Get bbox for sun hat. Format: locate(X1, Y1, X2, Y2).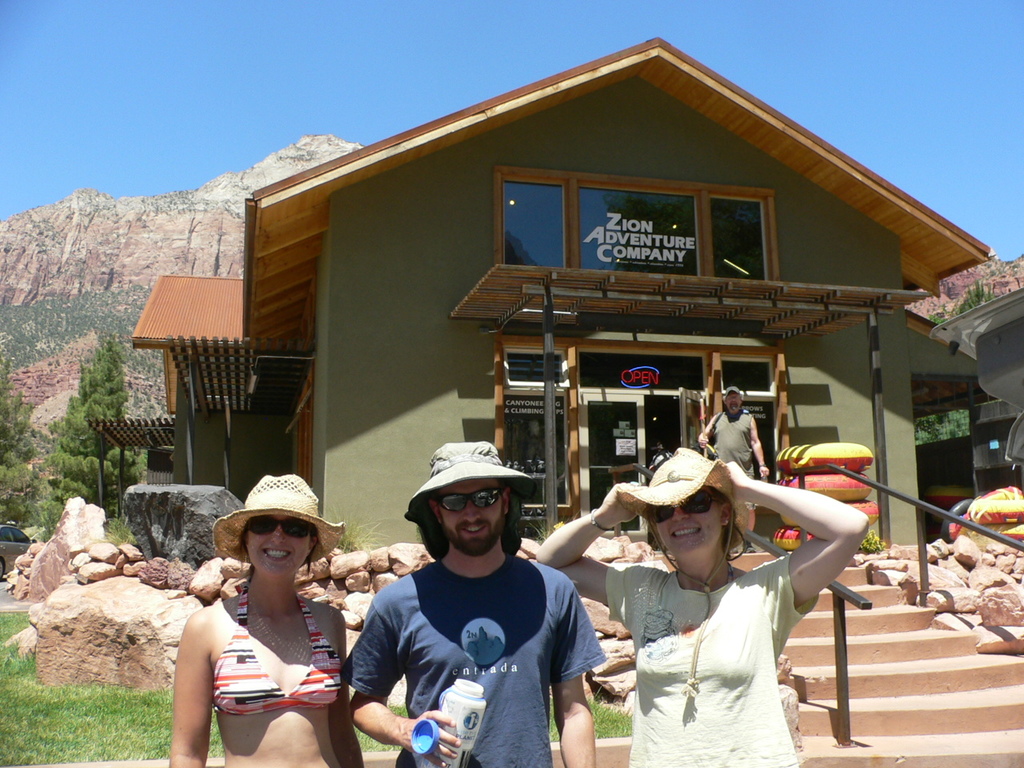
locate(210, 474, 348, 566).
